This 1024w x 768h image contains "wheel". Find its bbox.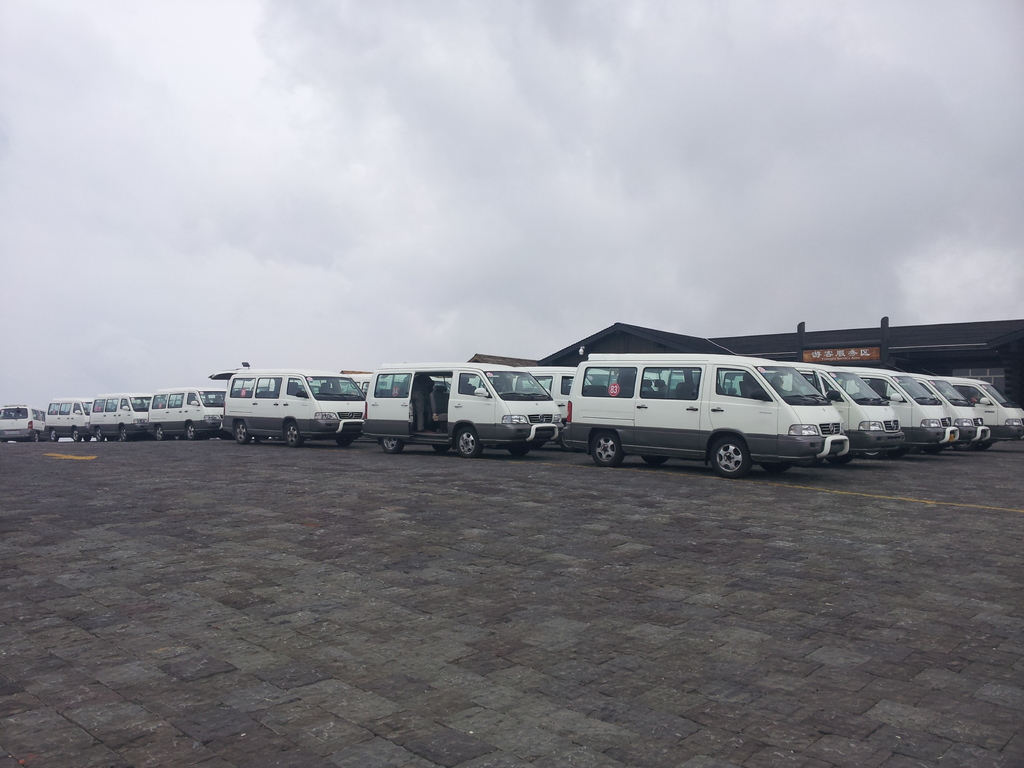
[236,422,248,443].
